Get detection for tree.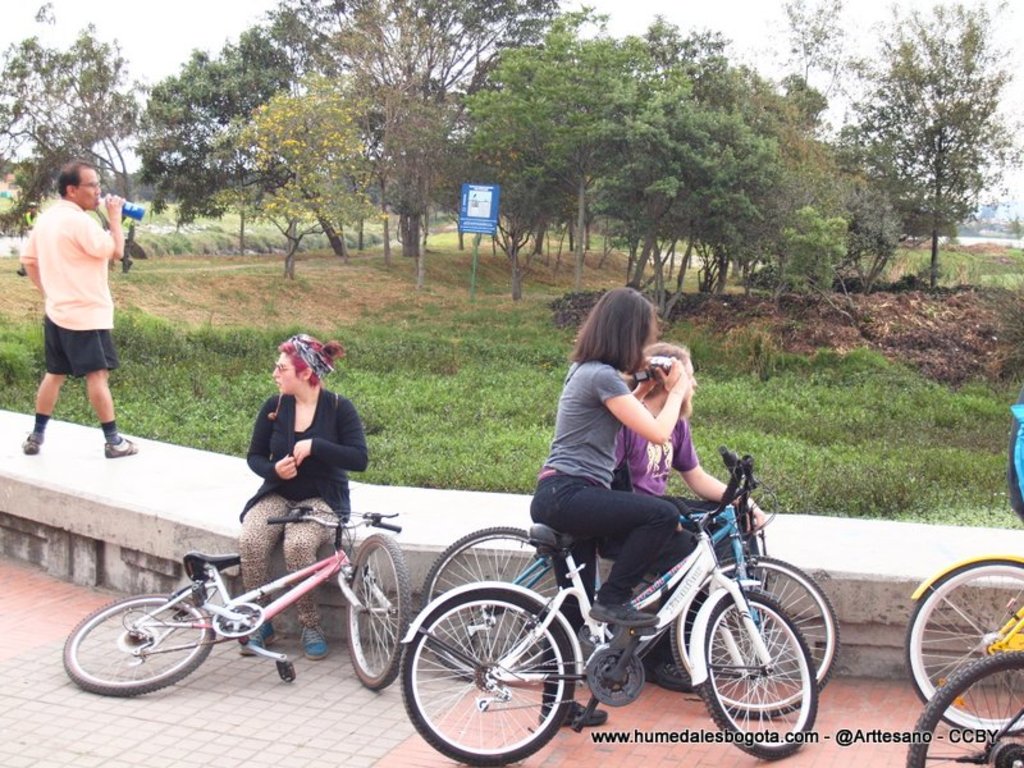
Detection: rect(832, 32, 1005, 270).
